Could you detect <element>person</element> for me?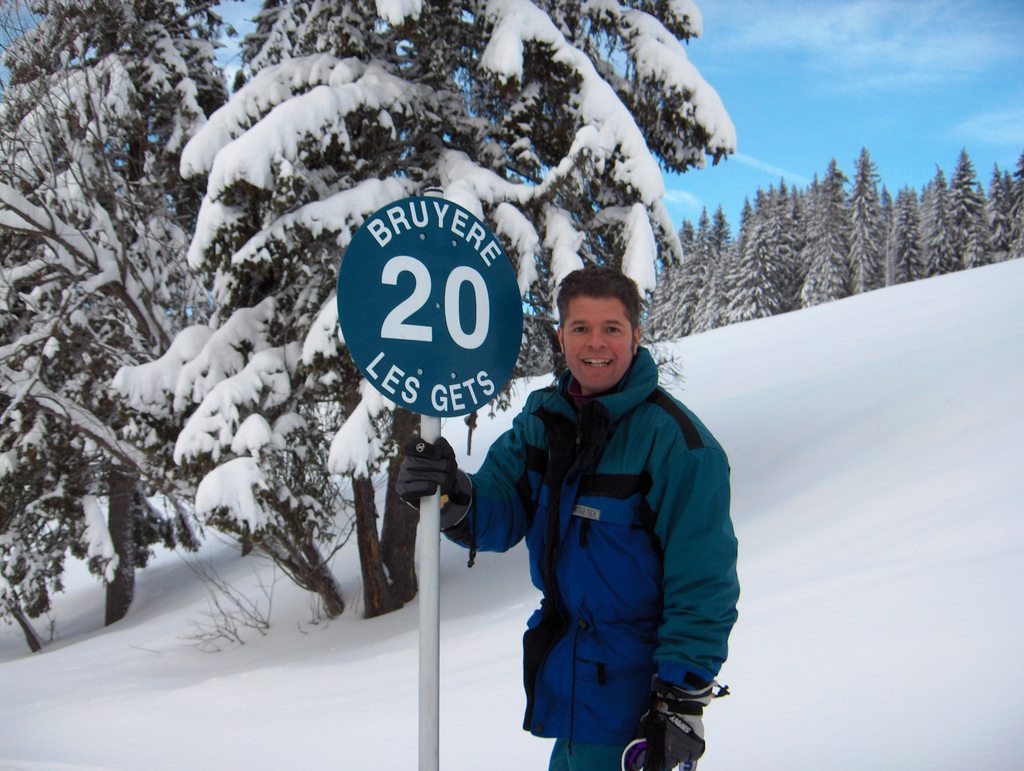
Detection result: 454, 241, 729, 770.
